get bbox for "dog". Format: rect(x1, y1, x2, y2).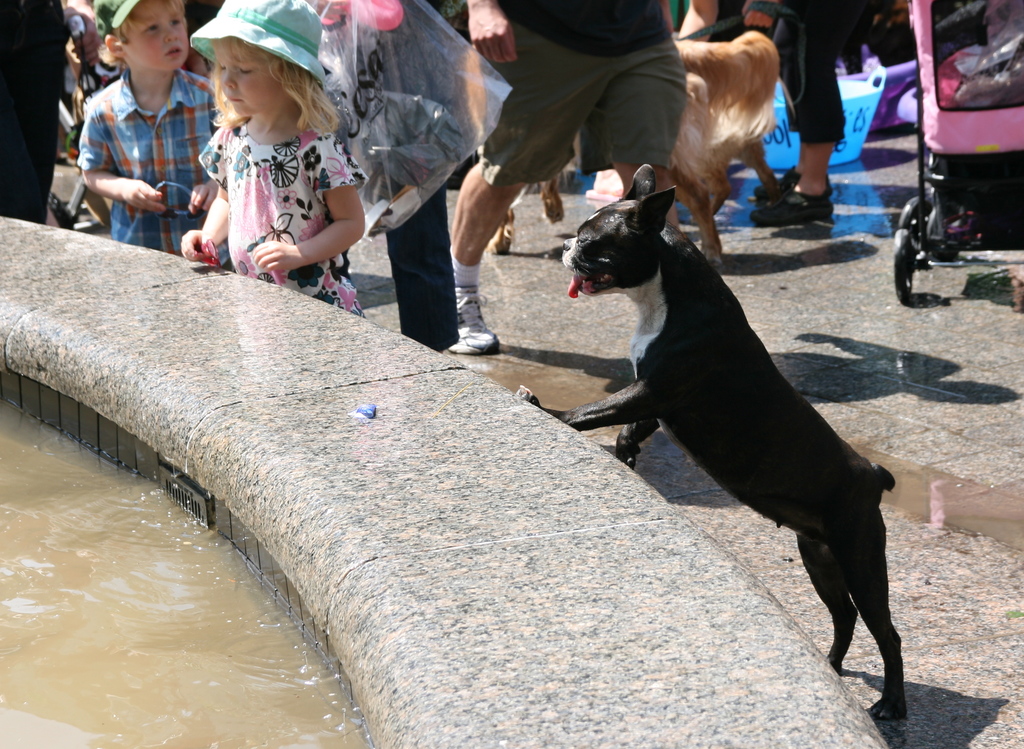
rect(486, 31, 789, 277).
